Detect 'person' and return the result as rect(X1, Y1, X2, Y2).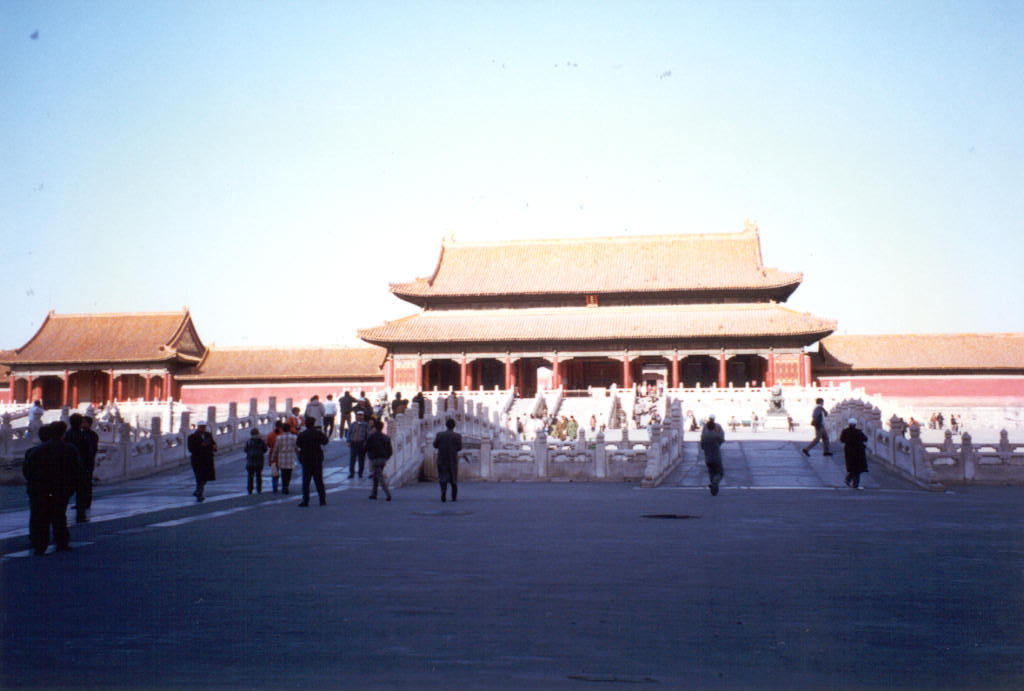
rect(835, 418, 869, 494).
